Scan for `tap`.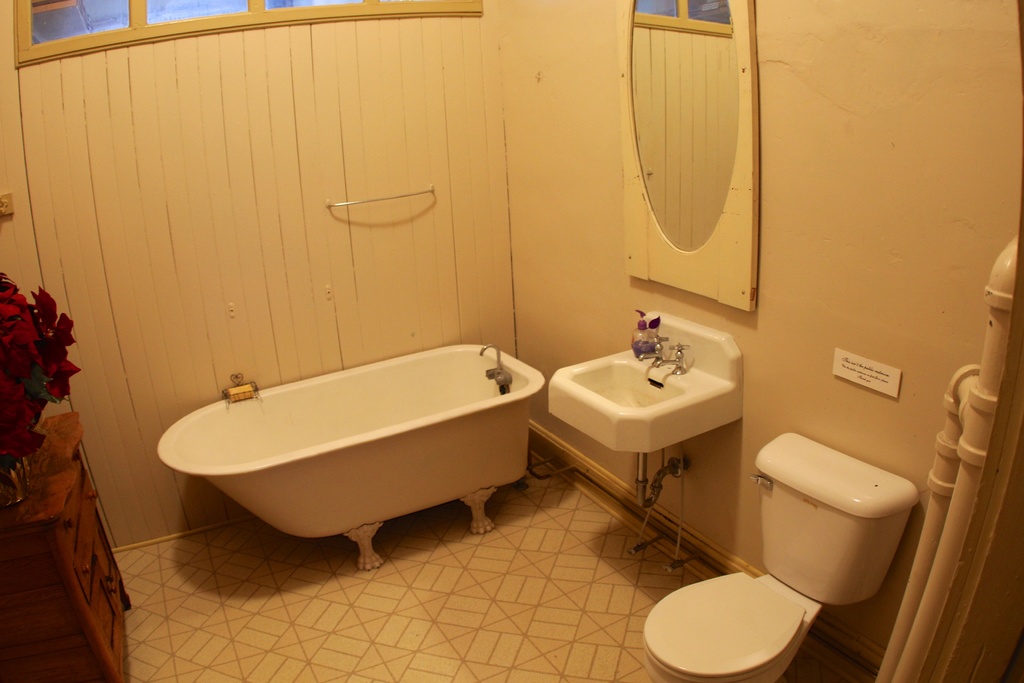
Scan result: x1=652, y1=343, x2=689, y2=374.
